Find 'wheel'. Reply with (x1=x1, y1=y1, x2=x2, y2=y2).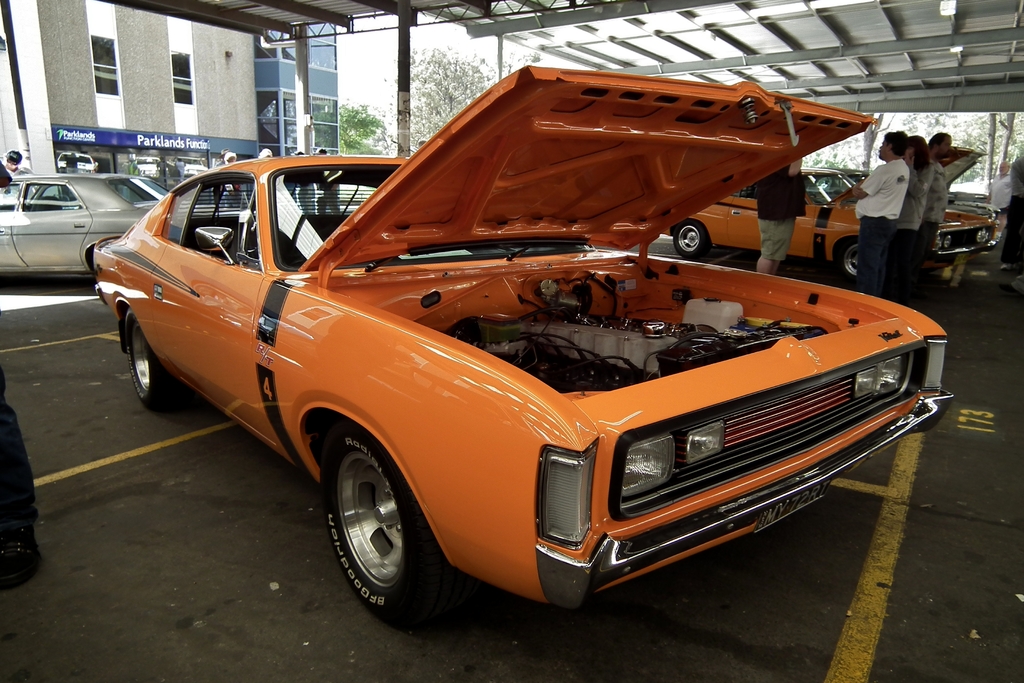
(x1=123, y1=309, x2=188, y2=408).
